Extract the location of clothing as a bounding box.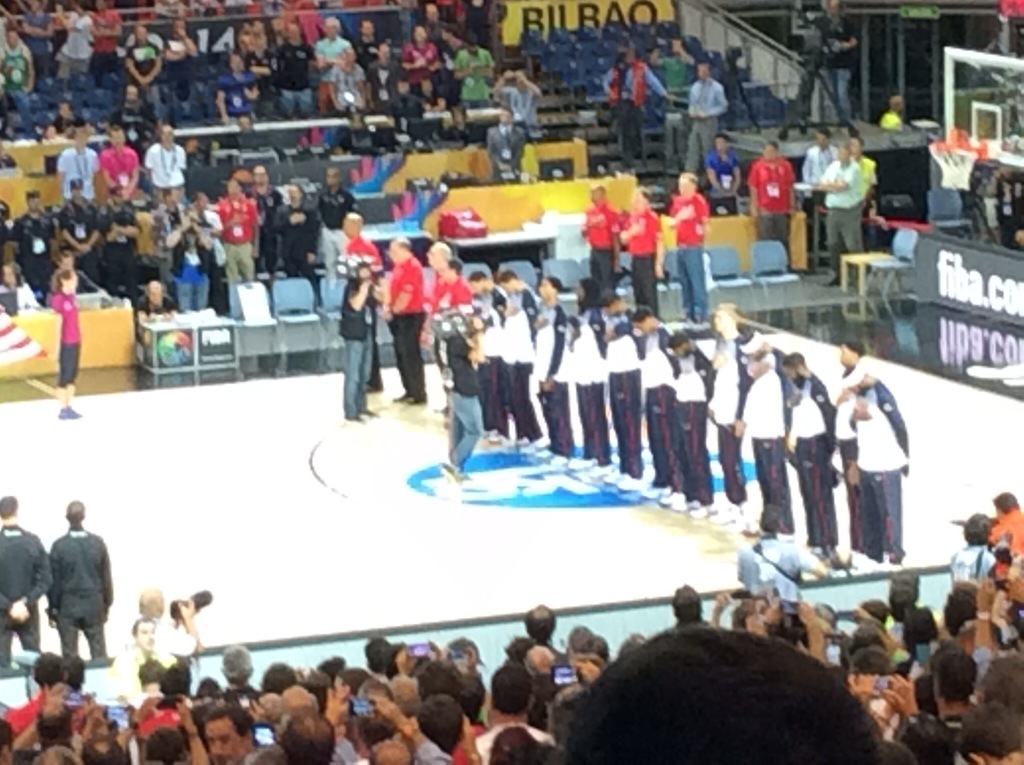
[left=346, top=240, right=383, bottom=275].
